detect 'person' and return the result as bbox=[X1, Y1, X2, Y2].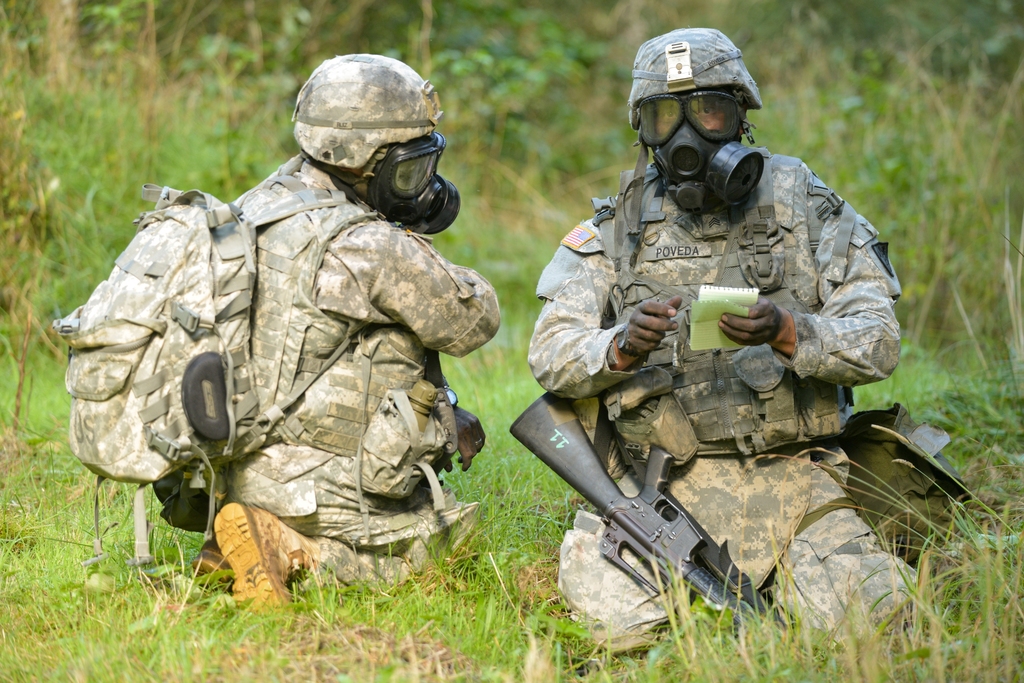
bbox=[187, 51, 504, 615].
